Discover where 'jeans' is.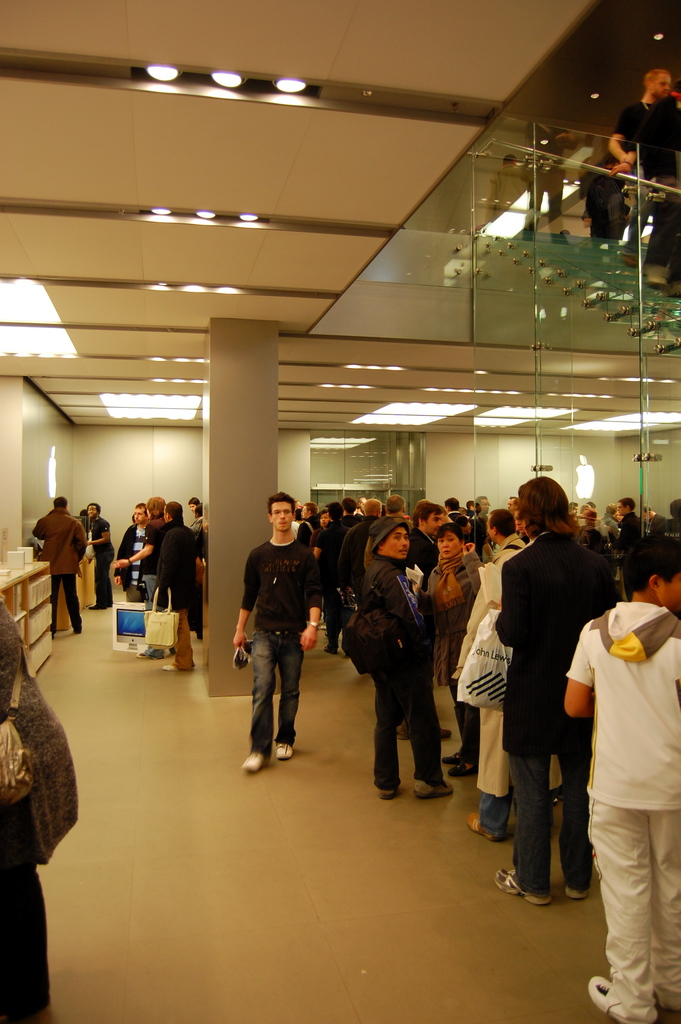
Discovered at bbox=[87, 552, 113, 605].
